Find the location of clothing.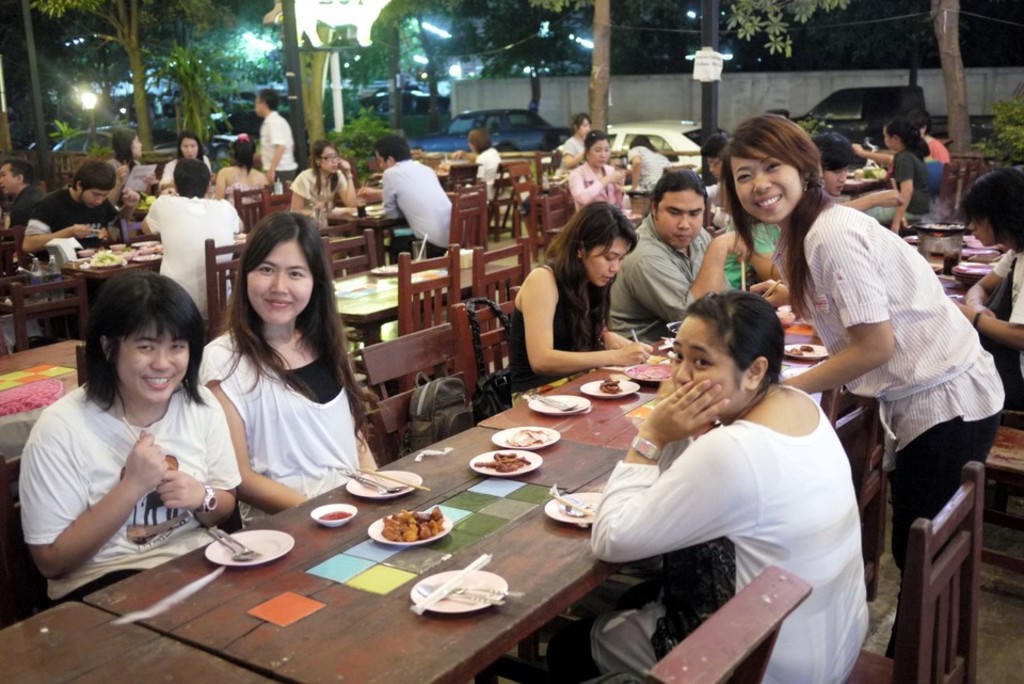
Location: x1=997, y1=246, x2=1023, y2=333.
